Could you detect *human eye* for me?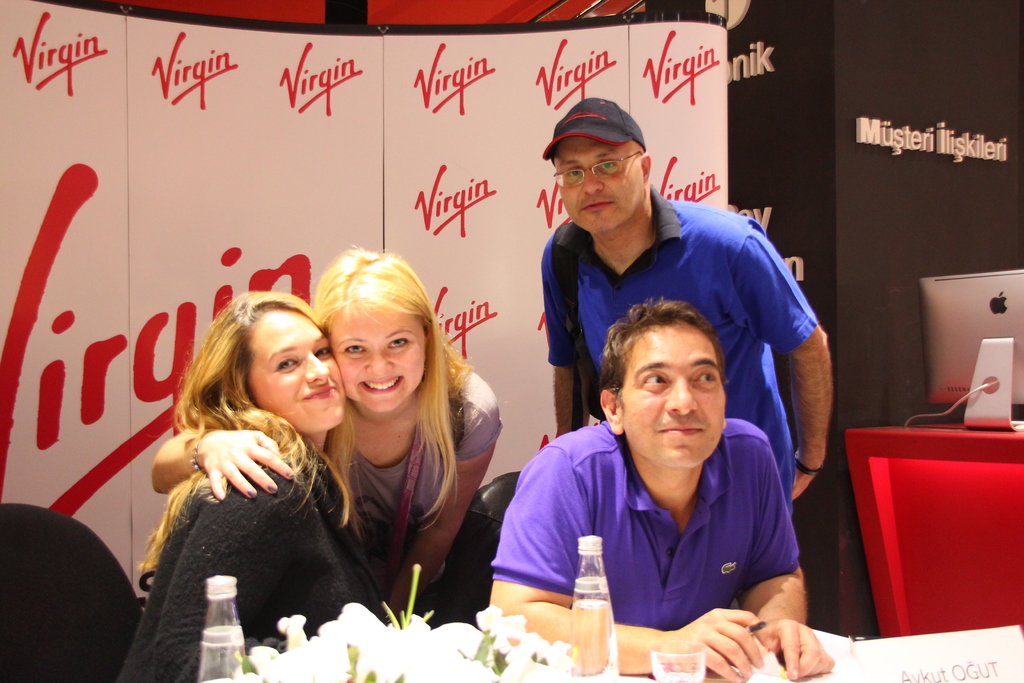
Detection result: 639 372 667 387.
